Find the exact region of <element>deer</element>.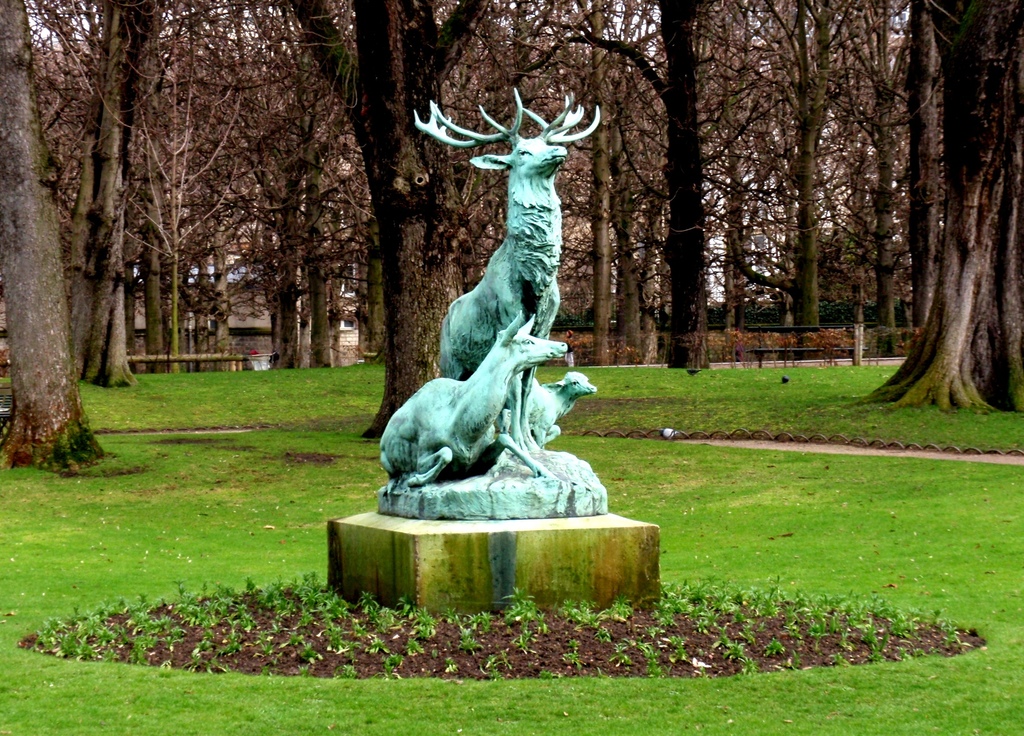
Exact region: locate(413, 78, 604, 381).
